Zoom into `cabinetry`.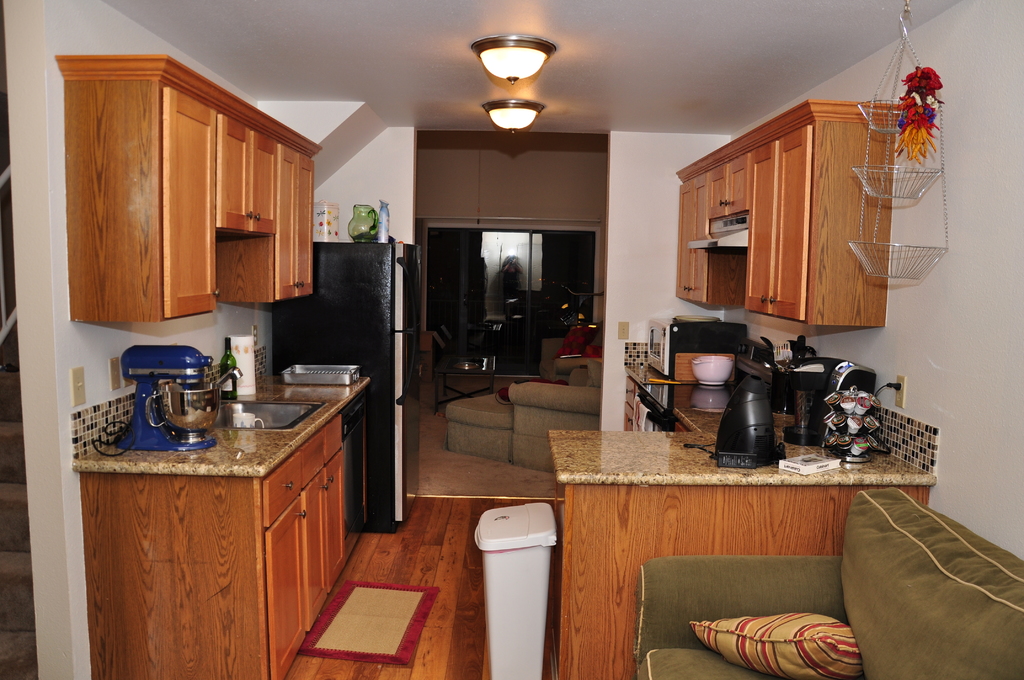
Zoom target: (x1=275, y1=146, x2=314, y2=301).
